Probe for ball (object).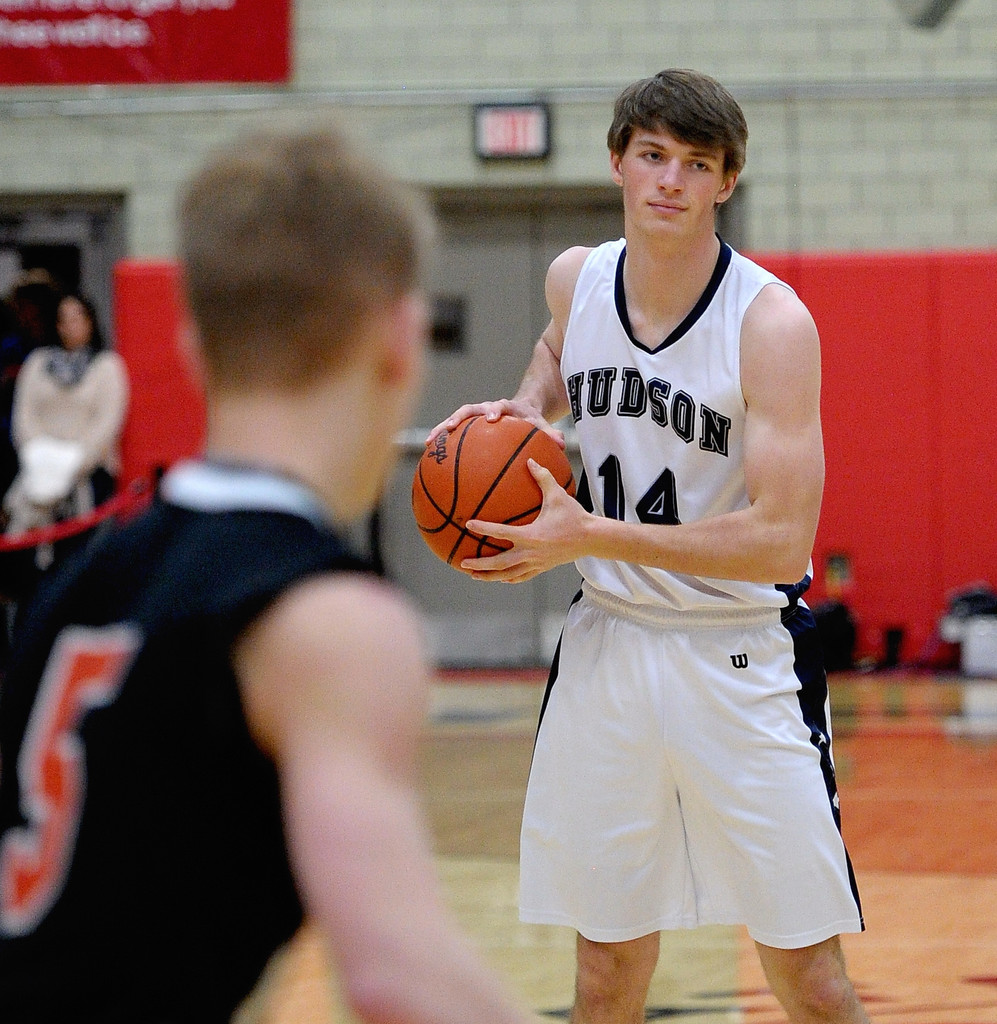
Probe result: locate(410, 412, 576, 581).
